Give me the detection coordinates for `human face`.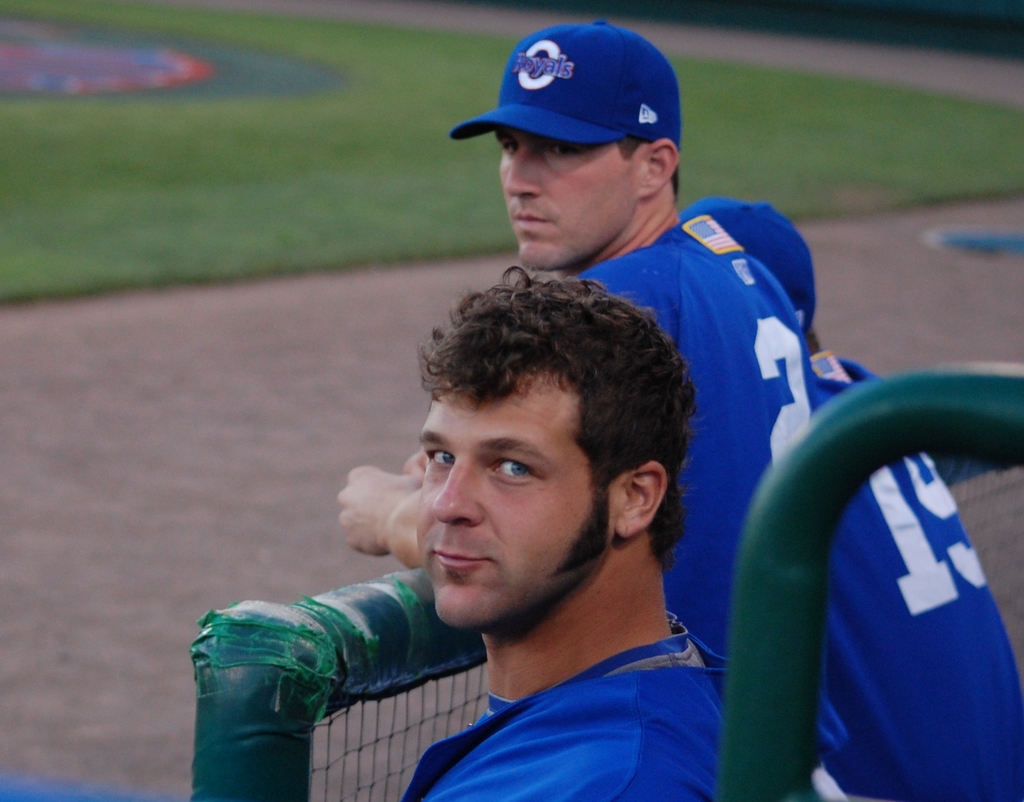
crop(415, 381, 591, 625).
